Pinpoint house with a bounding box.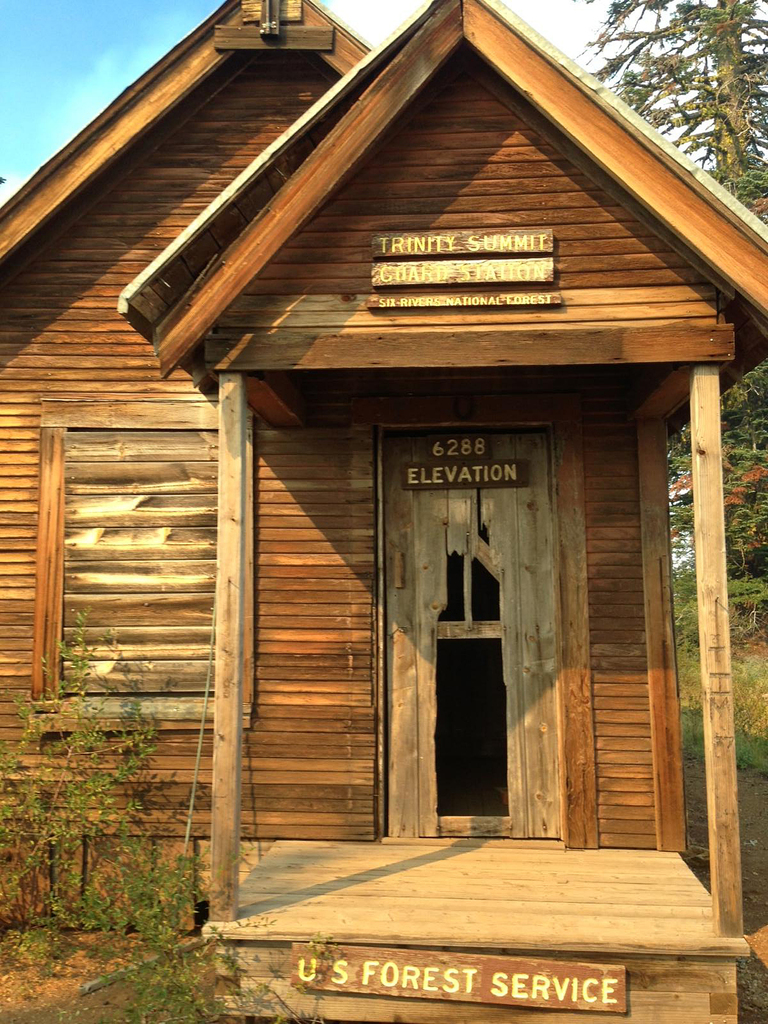
[x1=0, y1=0, x2=767, y2=1023].
